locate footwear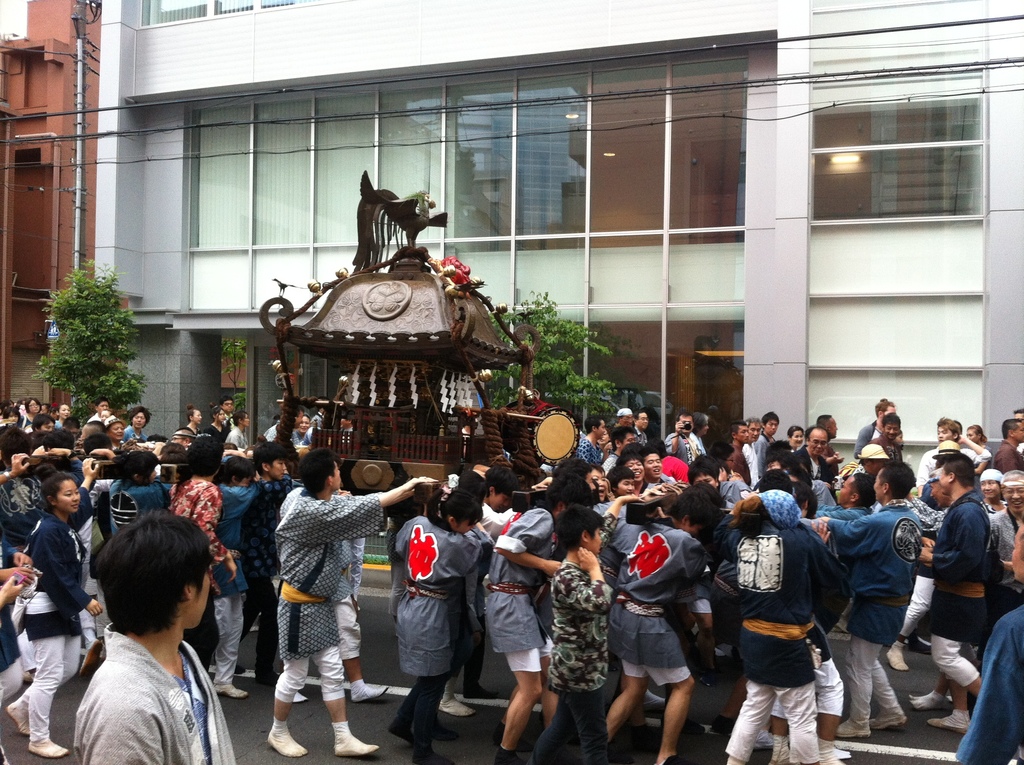
{"x1": 813, "y1": 742, "x2": 844, "y2": 764}
